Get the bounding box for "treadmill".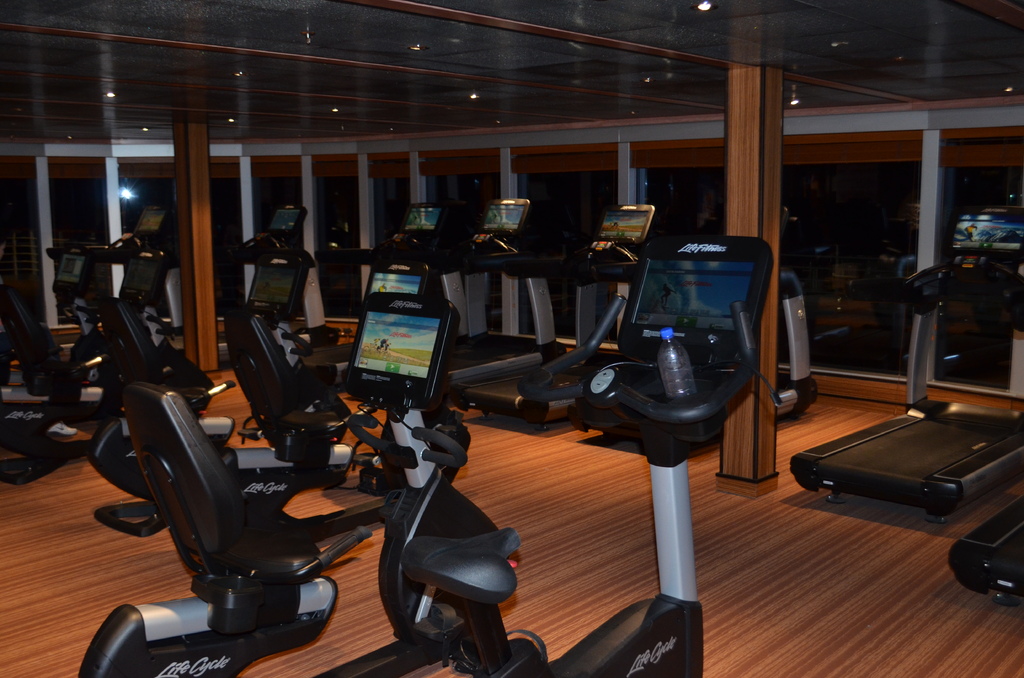
215/213/358/373.
